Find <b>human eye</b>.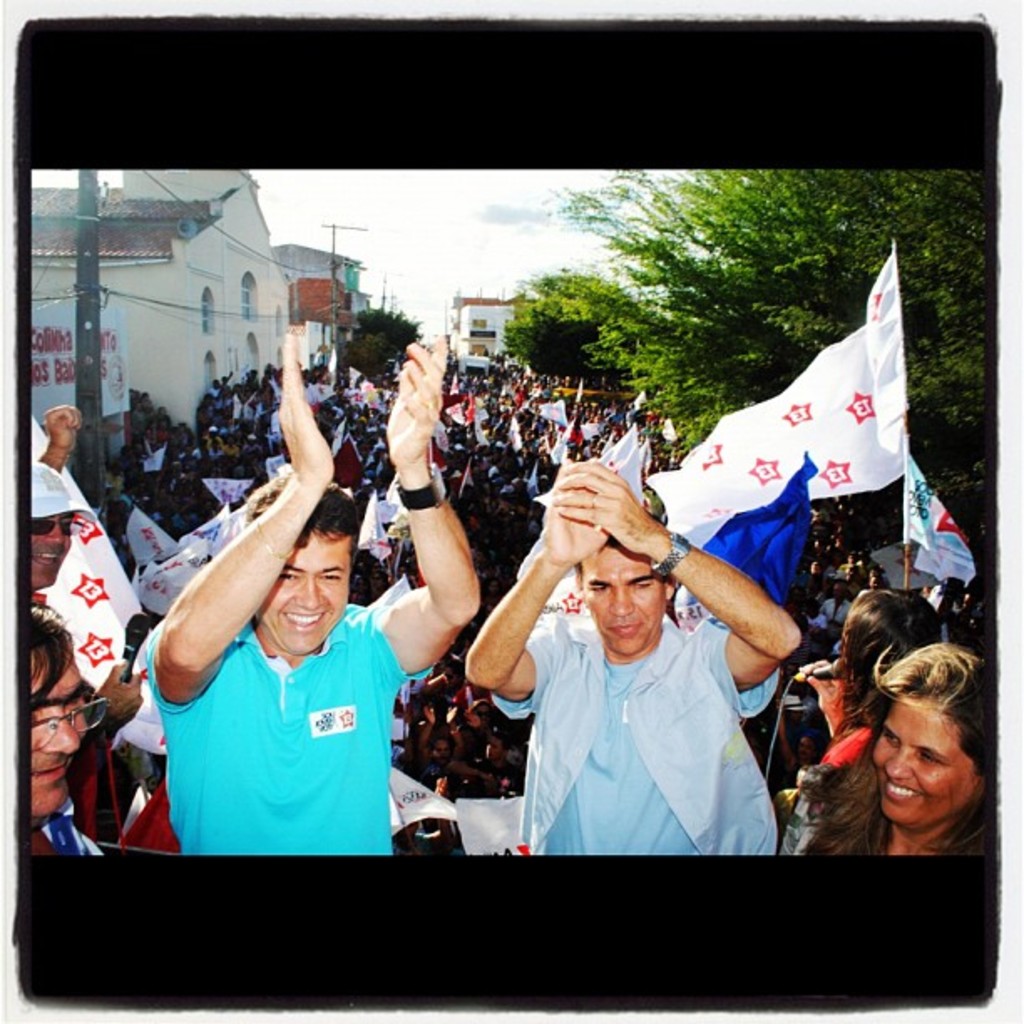
region(584, 577, 609, 602).
